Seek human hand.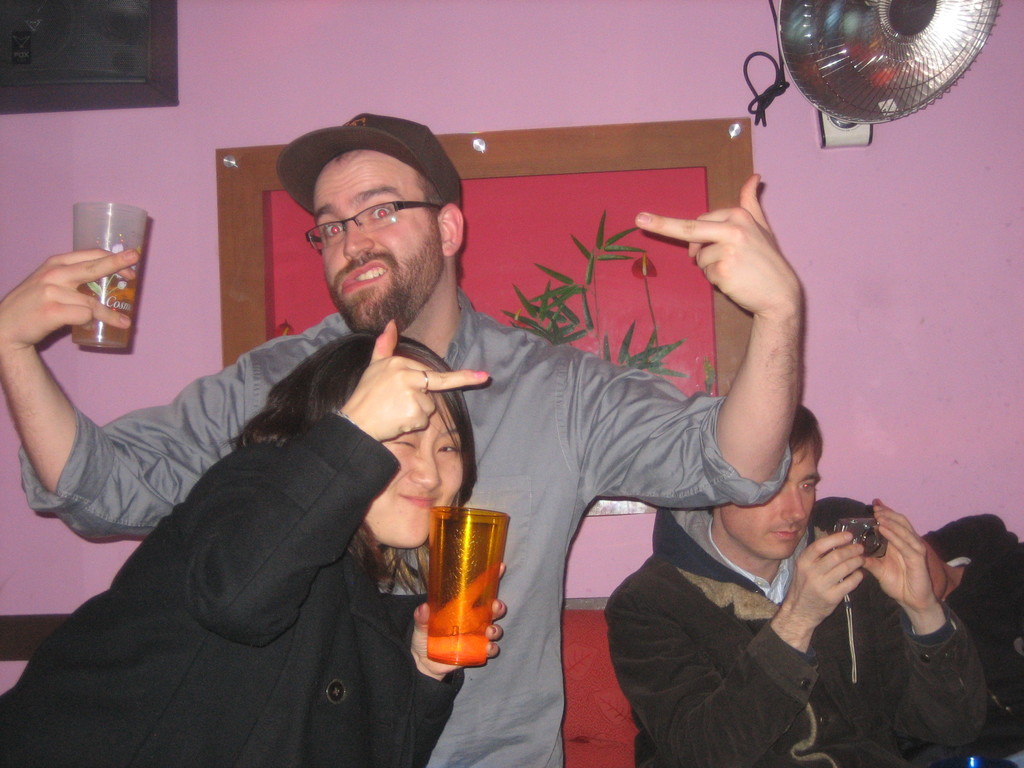
<bbox>408, 558, 508, 678</bbox>.
